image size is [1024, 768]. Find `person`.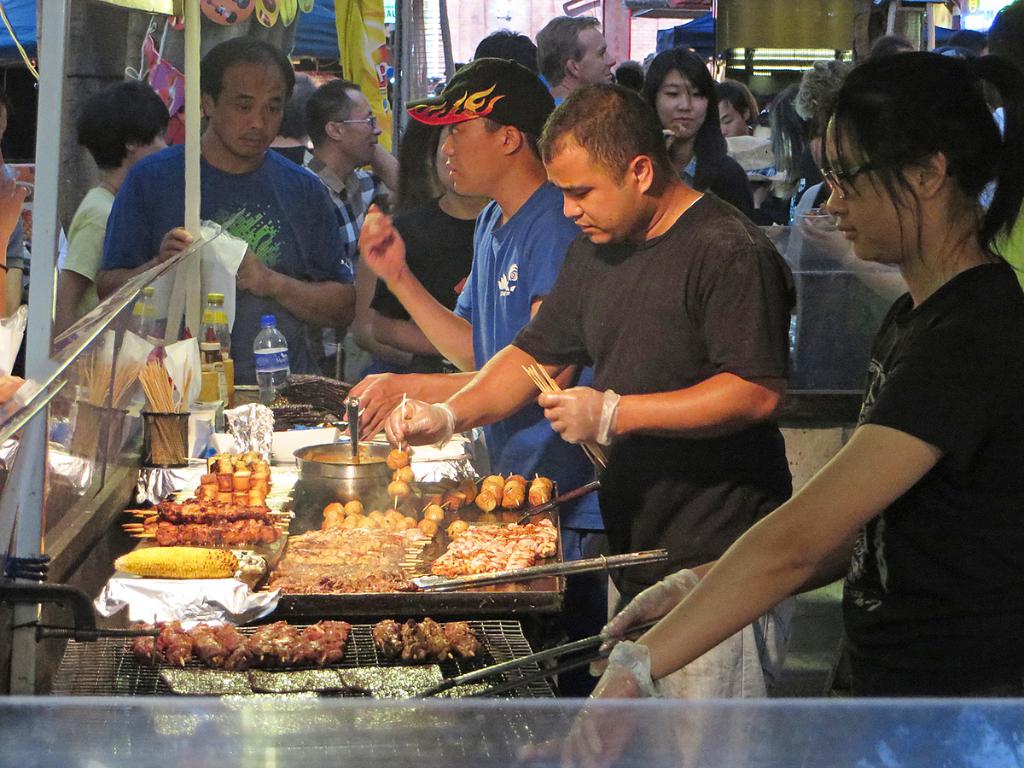
384, 84, 793, 767.
